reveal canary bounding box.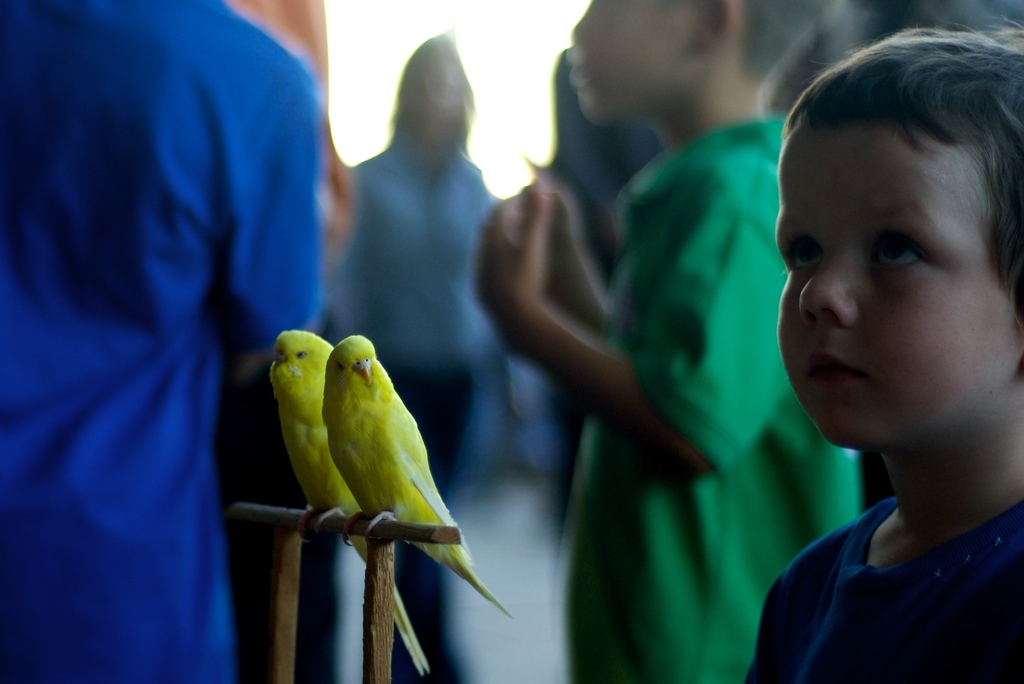
Revealed: (318,334,514,620).
